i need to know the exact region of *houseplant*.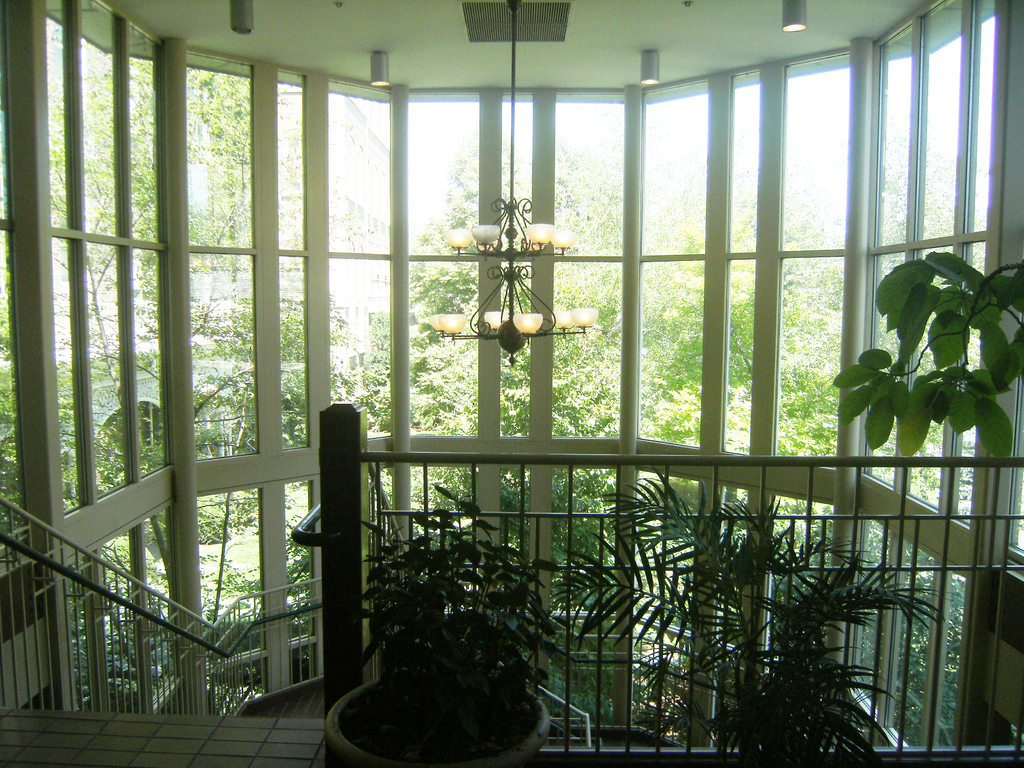
Region: l=829, t=244, r=1023, b=458.
